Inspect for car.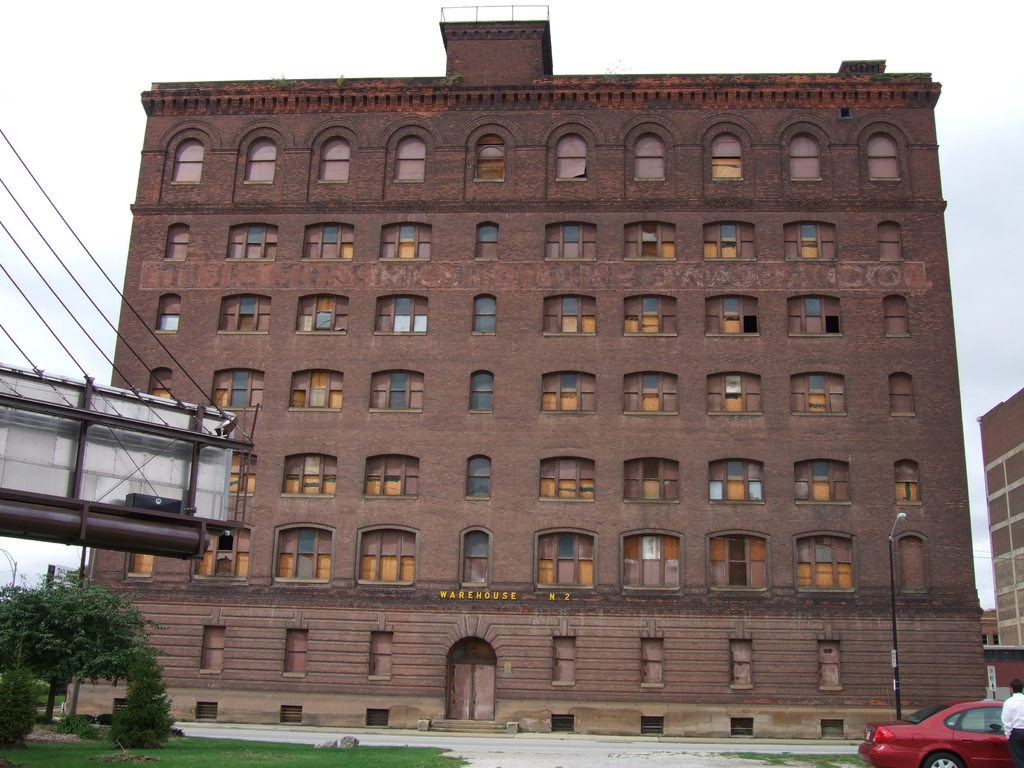
Inspection: [858, 696, 1014, 767].
